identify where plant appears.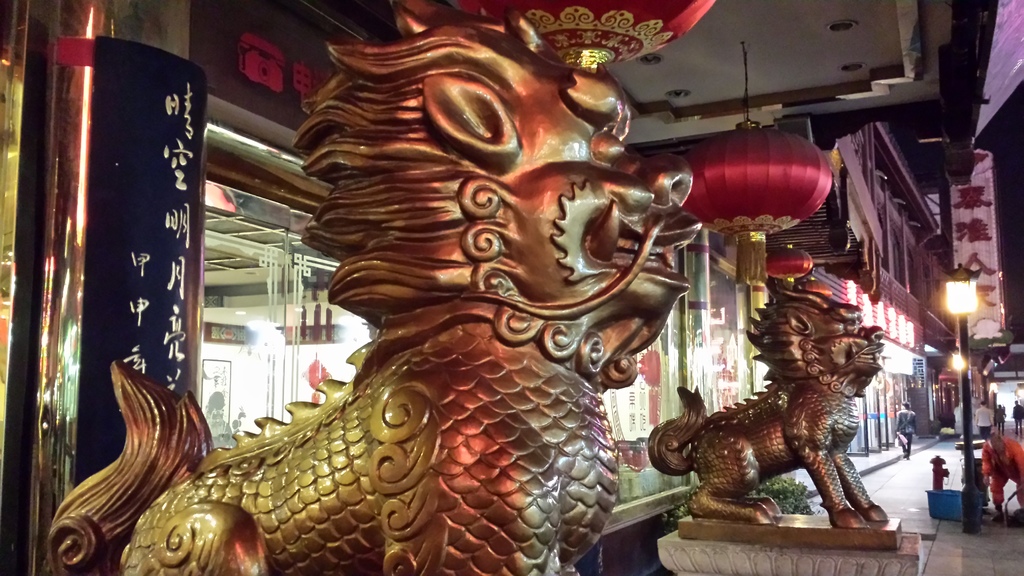
Appears at BBox(669, 469, 821, 520).
